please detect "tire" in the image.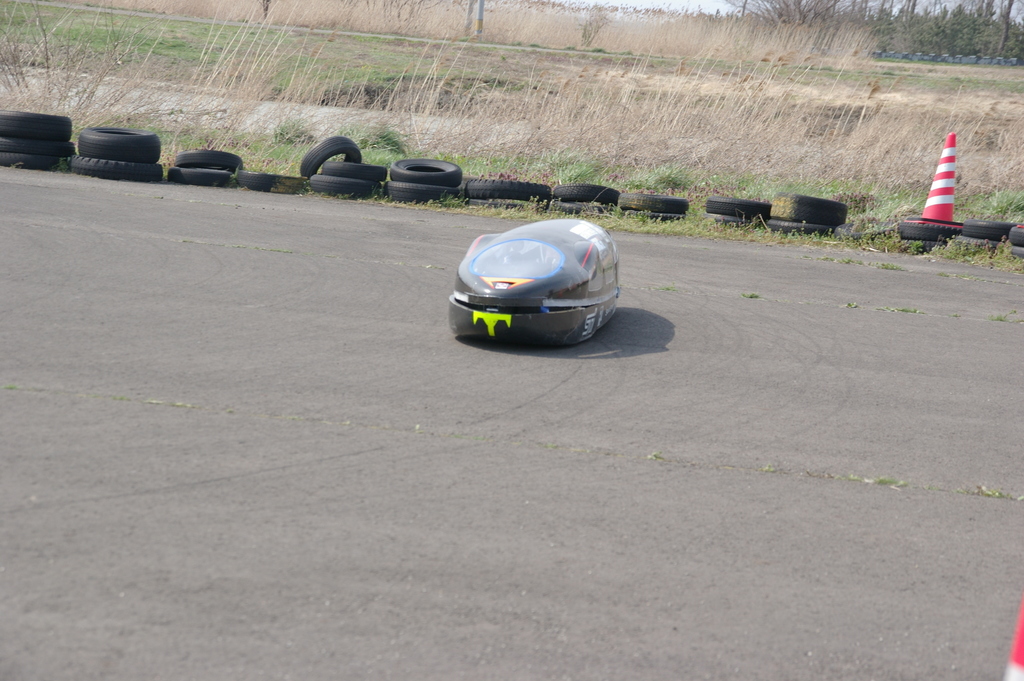
bbox=[896, 218, 959, 243].
